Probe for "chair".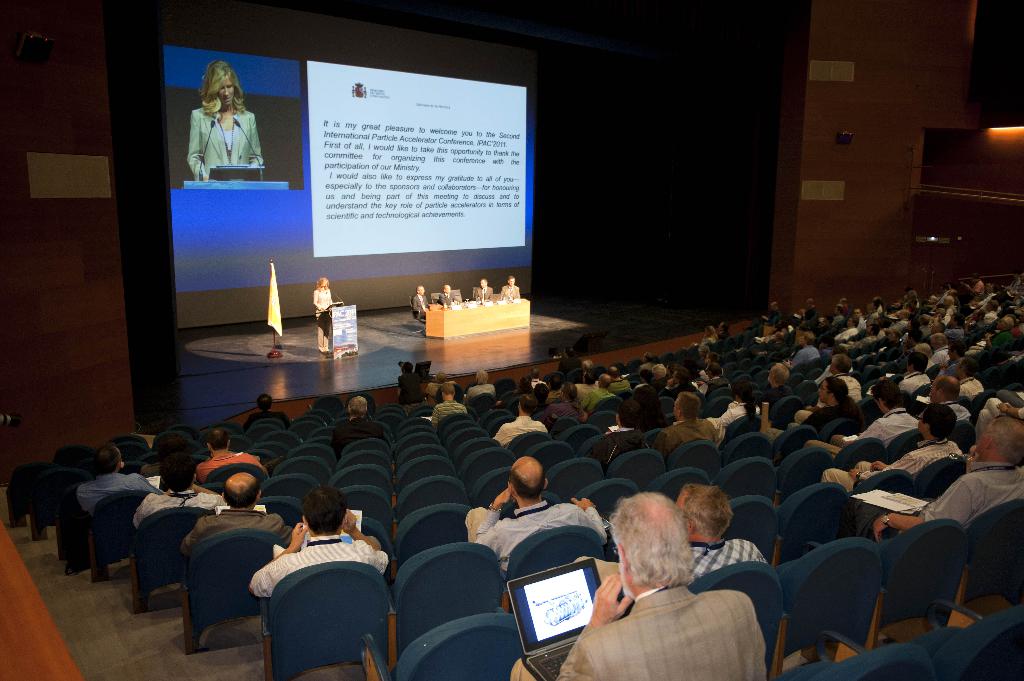
Probe result: [x1=372, y1=405, x2=401, y2=435].
